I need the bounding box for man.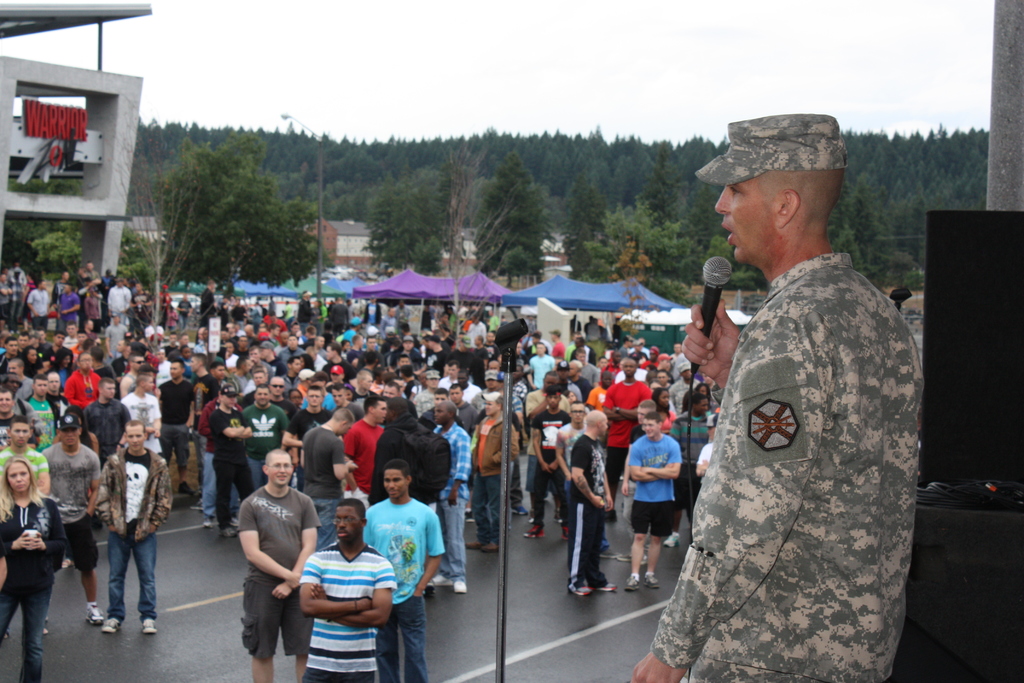
Here it is: left=433, top=400, right=468, bottom=599.
